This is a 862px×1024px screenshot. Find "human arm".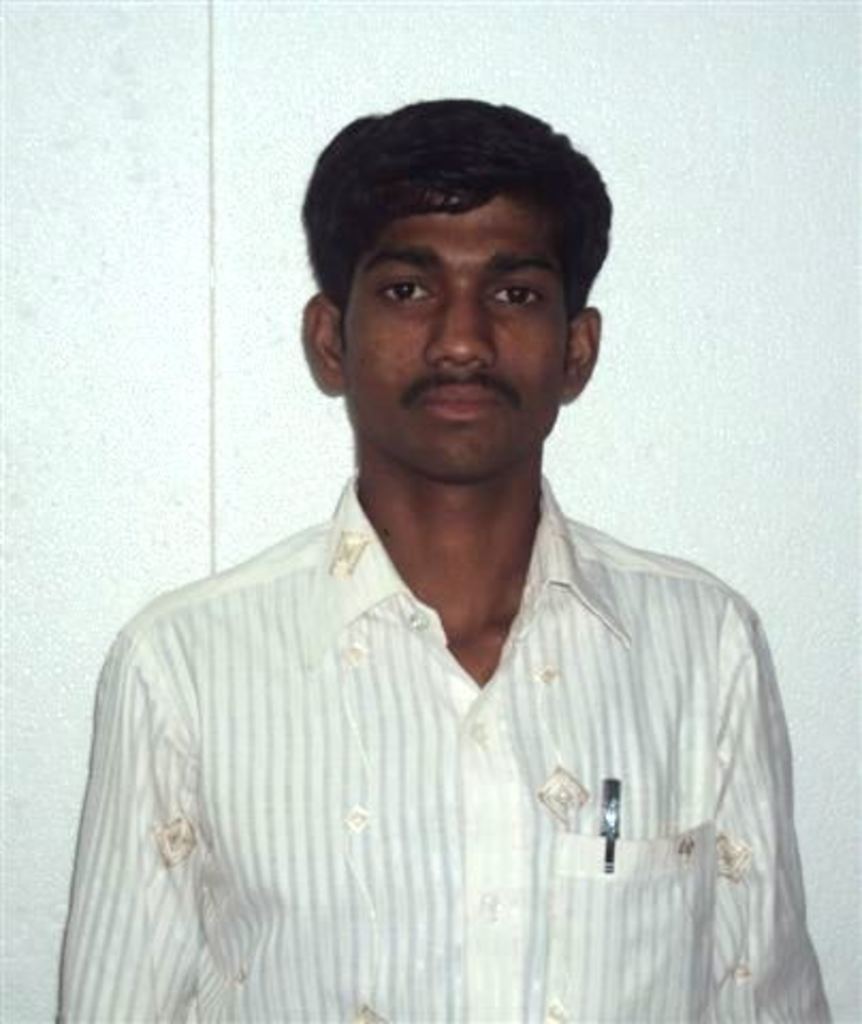
Bounding box: (left=691, top=585, right=821, bottom=1022).
